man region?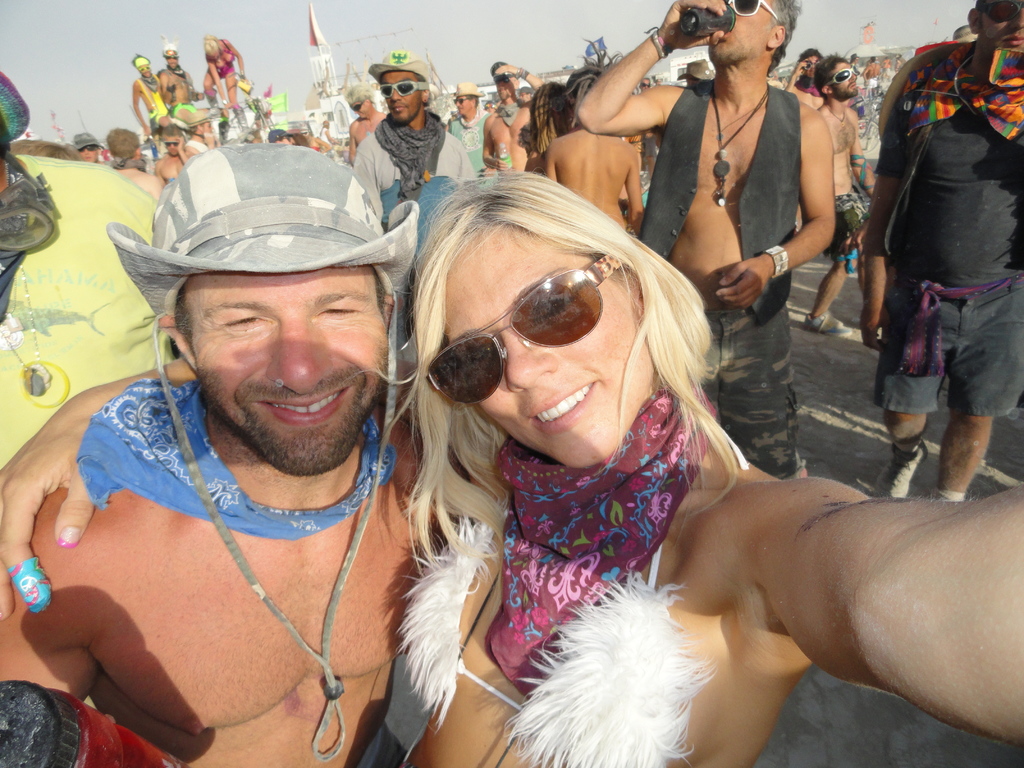
(left=860, top=0, right=1023, bottom=500)
